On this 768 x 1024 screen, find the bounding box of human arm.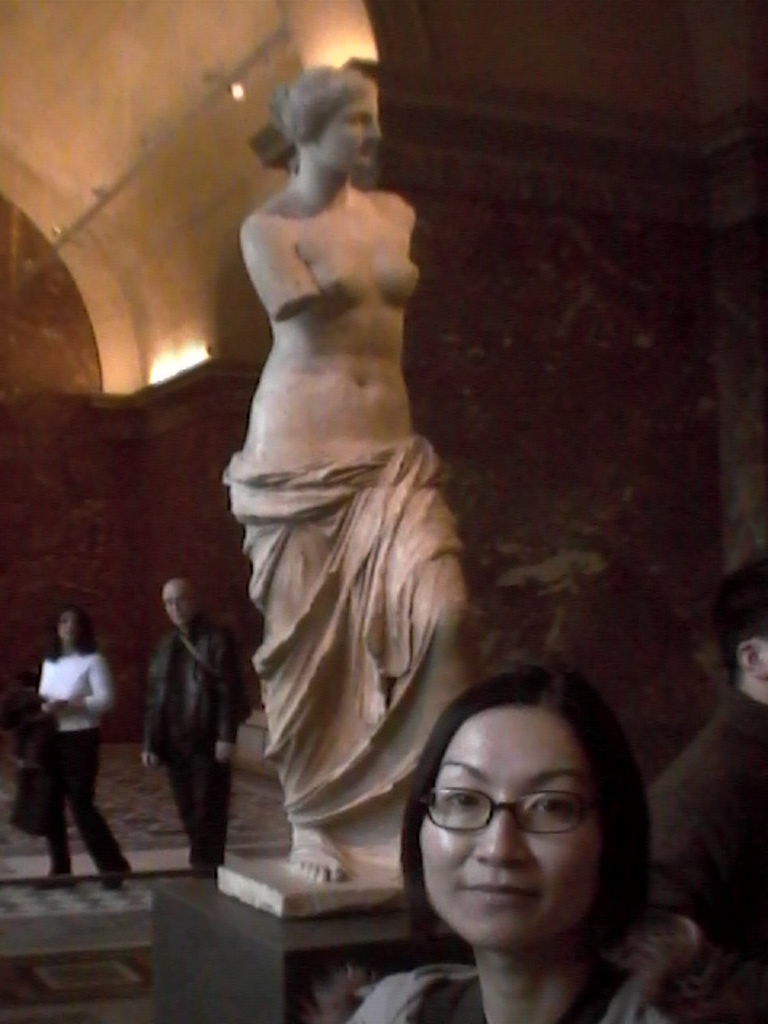
Bounding box: (221, 200, 322, 326).
